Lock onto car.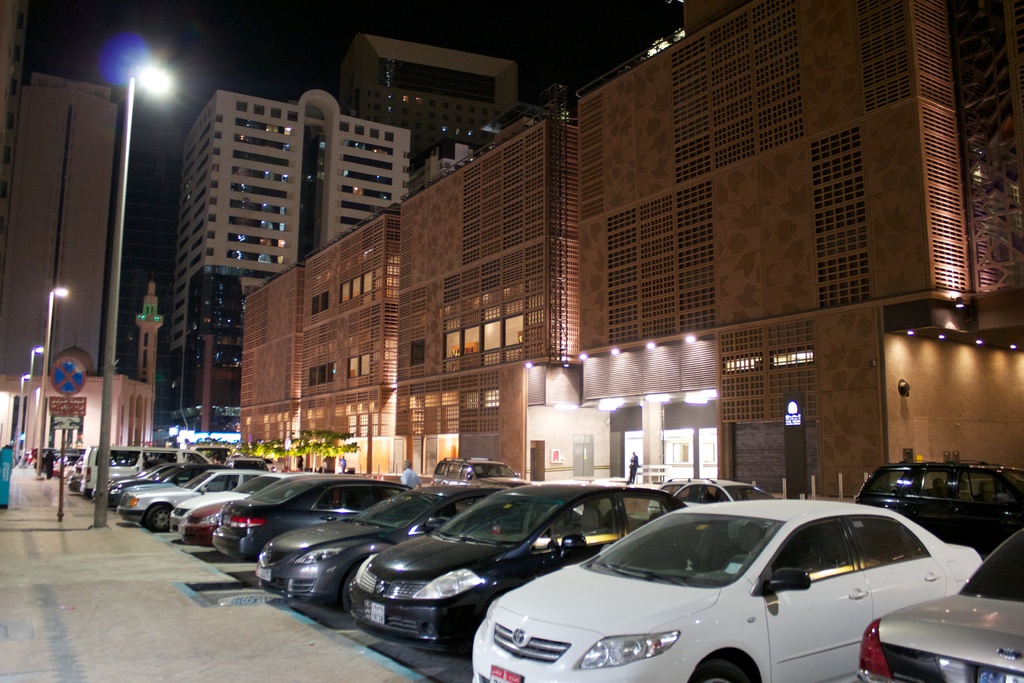
Locked: l=472, t=498, r=975, b=680.
